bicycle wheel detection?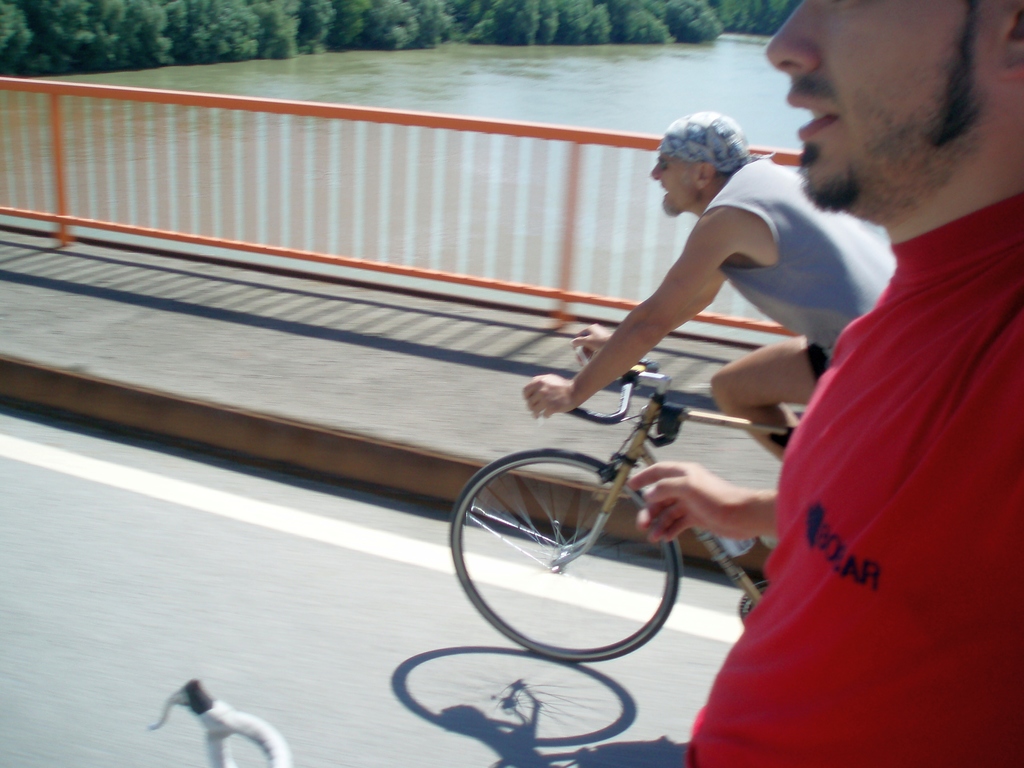
(460,454,664,643)
